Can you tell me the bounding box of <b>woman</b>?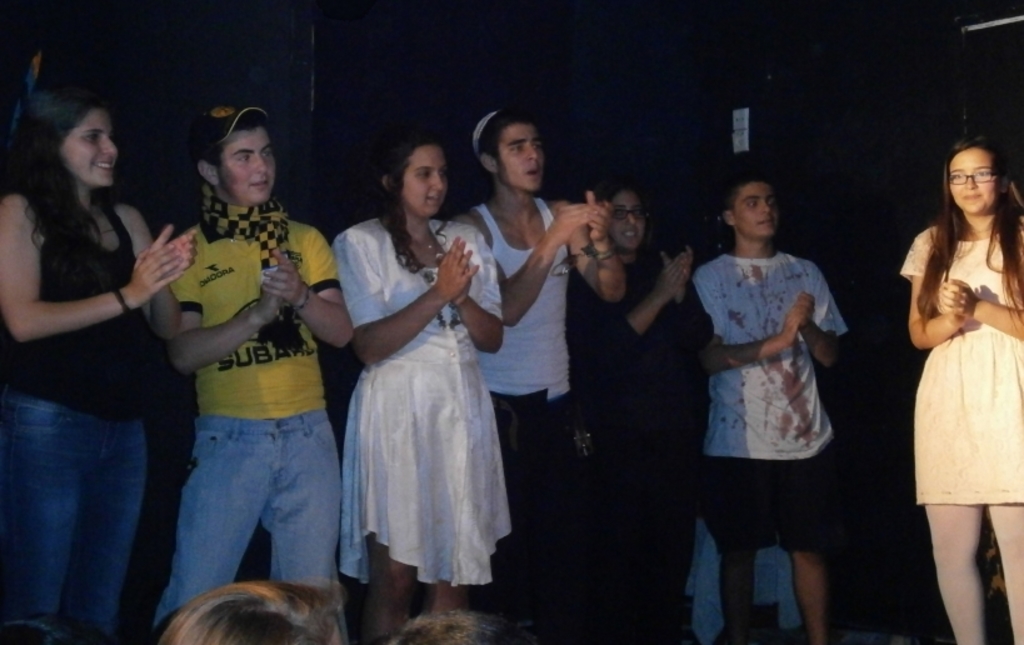
x1=901, y1=137, x2=1023, y2=644.
